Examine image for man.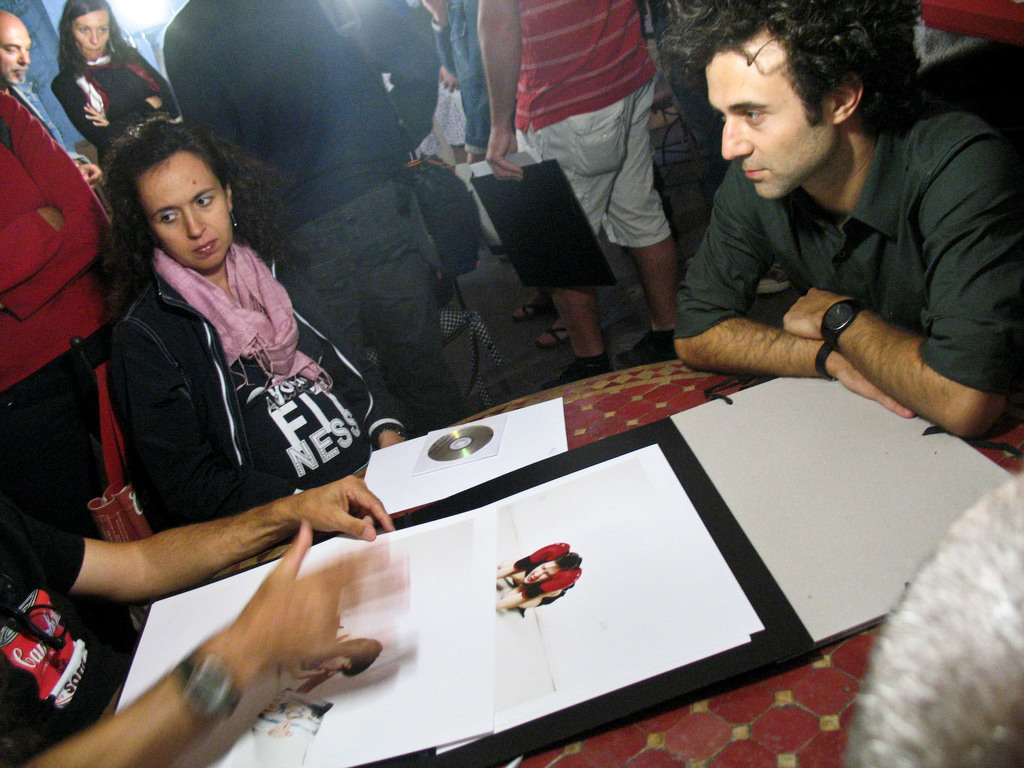
Examination result: [633, 11, 1023, 454].
